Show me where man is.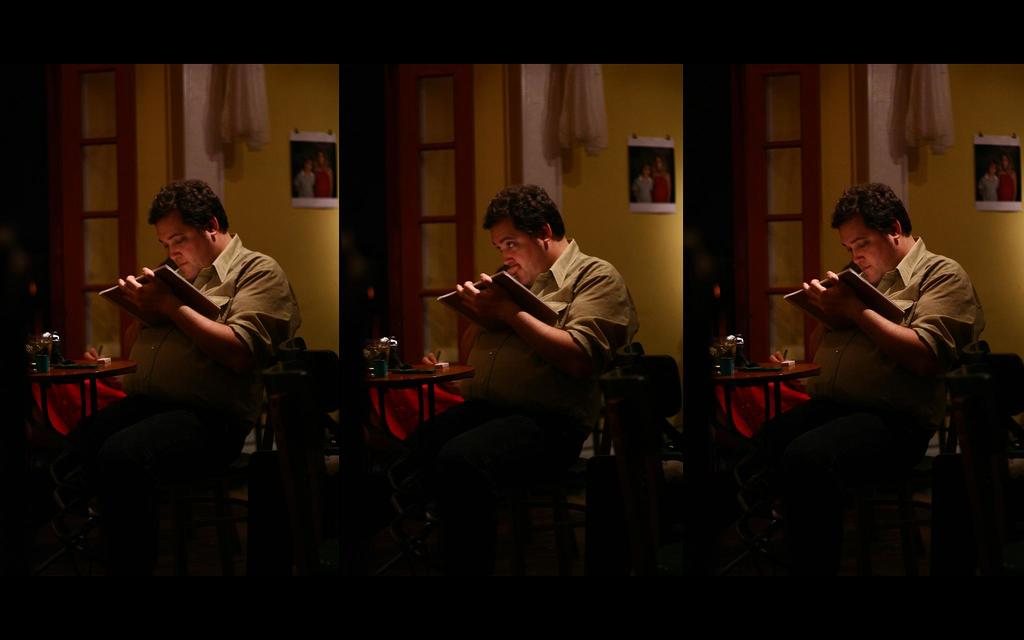
man is at (63, 180, 298, 577).
